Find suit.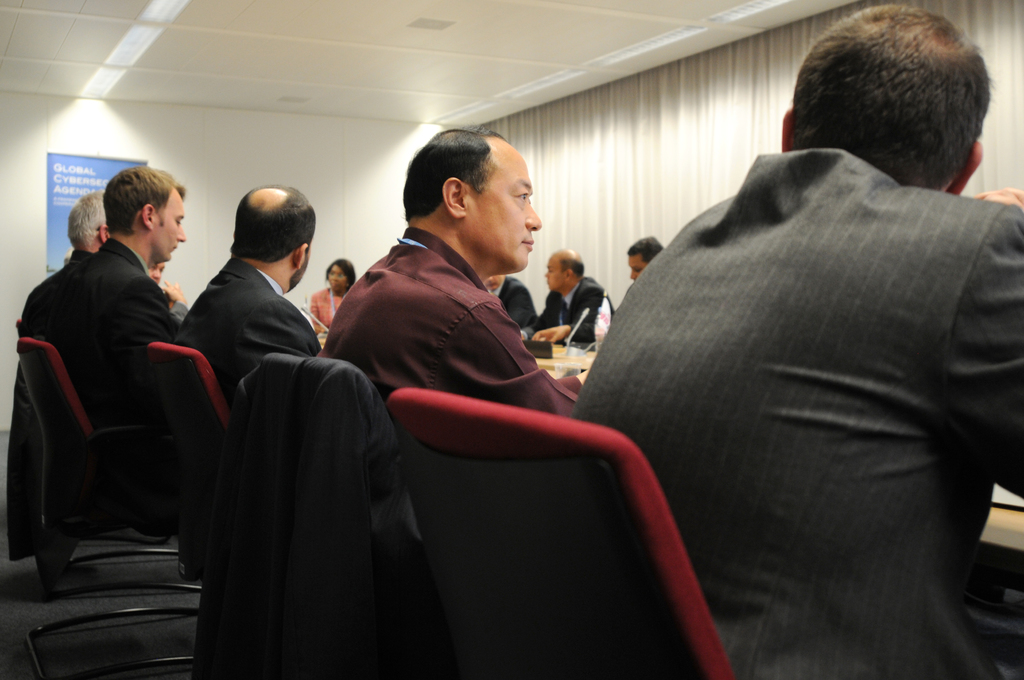
[left=524, top=278, right=615, bottom=341].
